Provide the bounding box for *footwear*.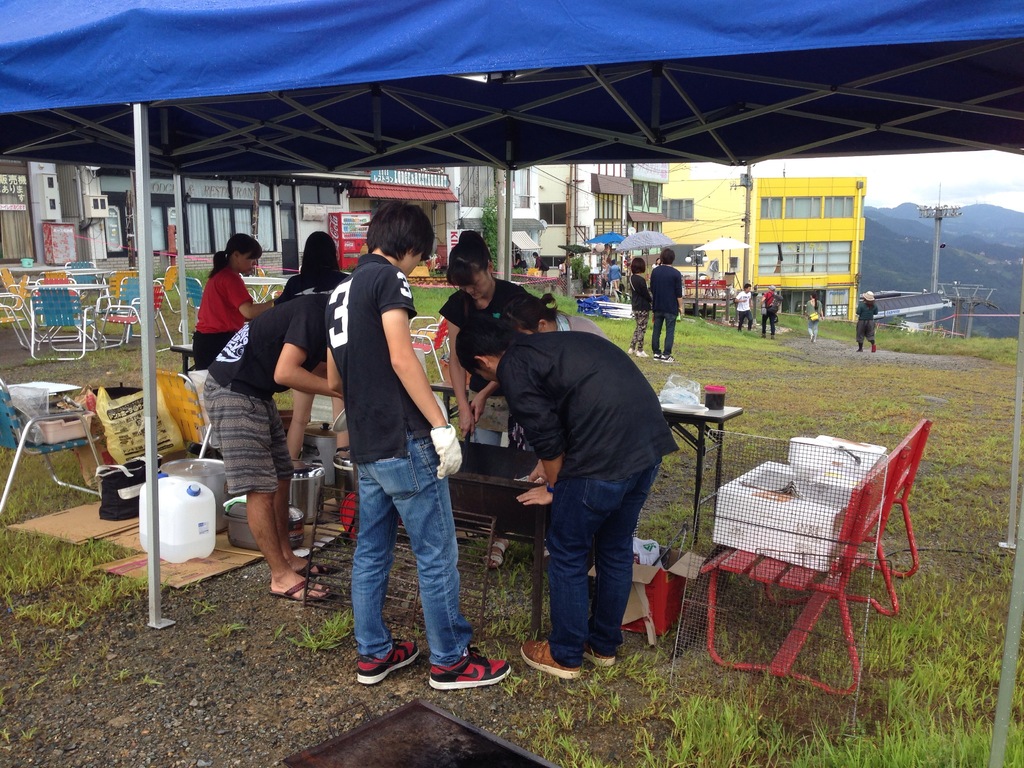
[414, 639, 499, 710].
